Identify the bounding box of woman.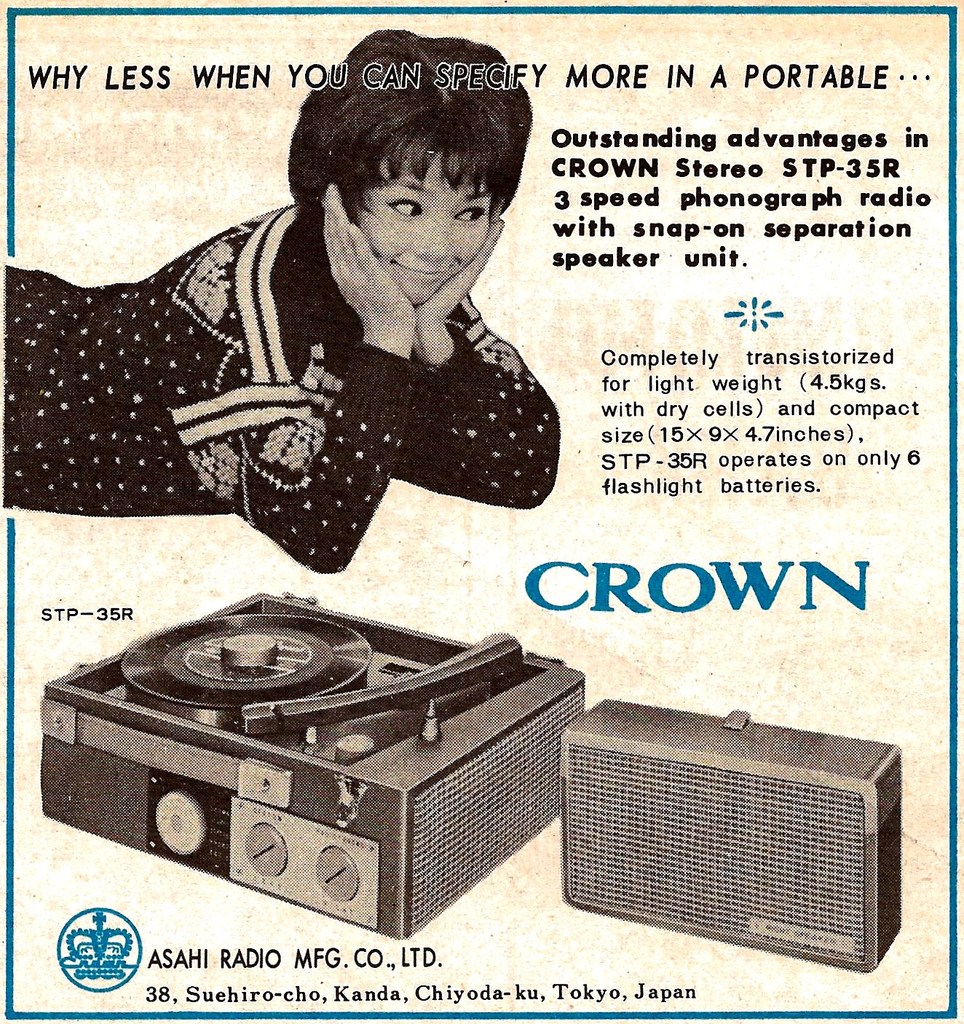
region(42, 60, 625, 593).
